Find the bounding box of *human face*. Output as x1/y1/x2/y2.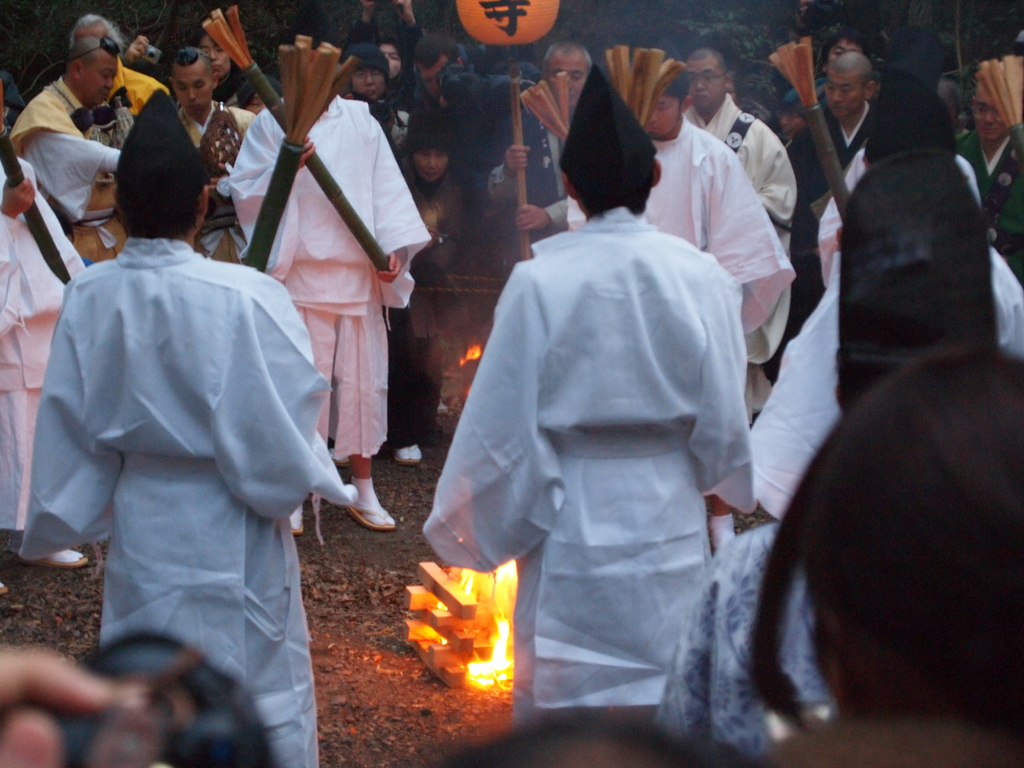
417/147/449/186.
